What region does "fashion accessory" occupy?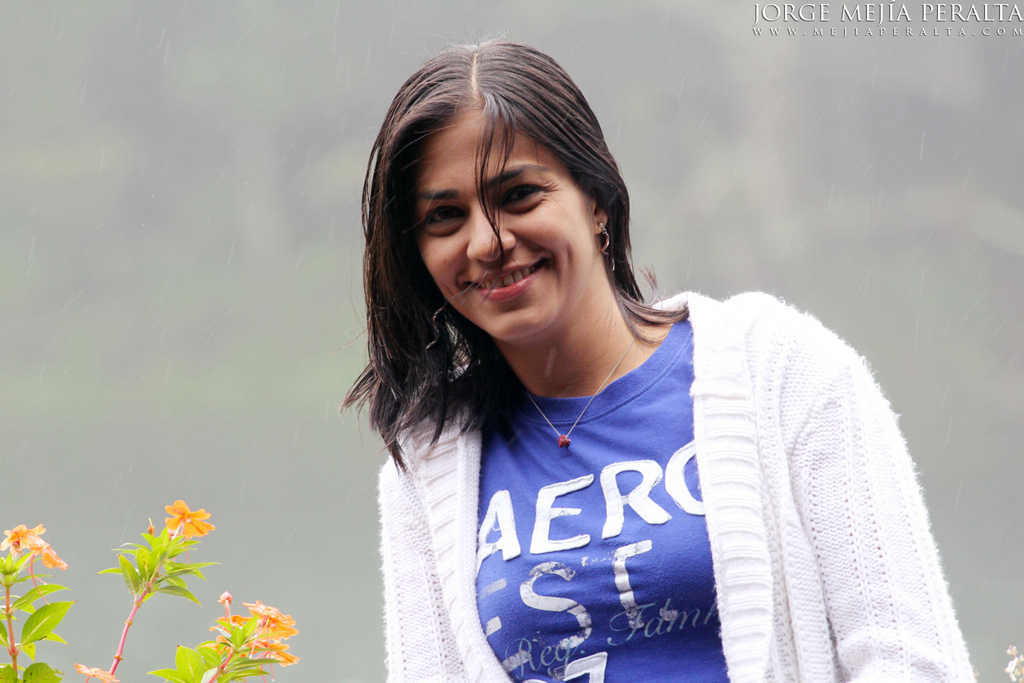
BBox(509, 324, 635, 449).
